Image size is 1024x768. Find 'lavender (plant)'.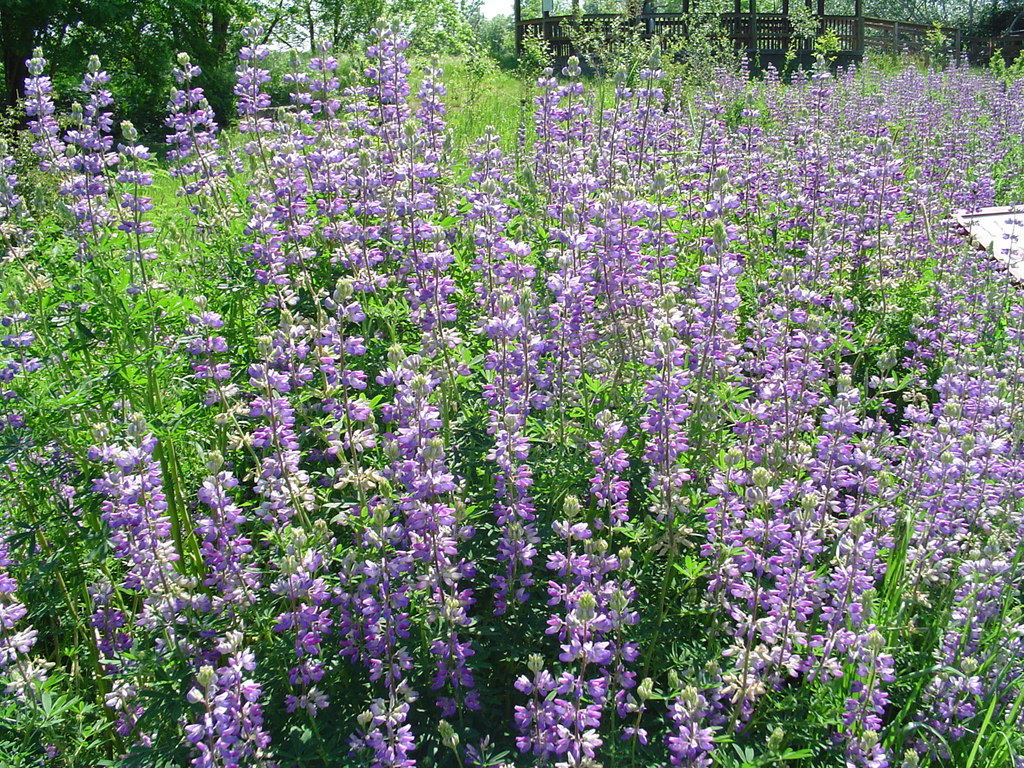
region(351, 663, 420, 767).
